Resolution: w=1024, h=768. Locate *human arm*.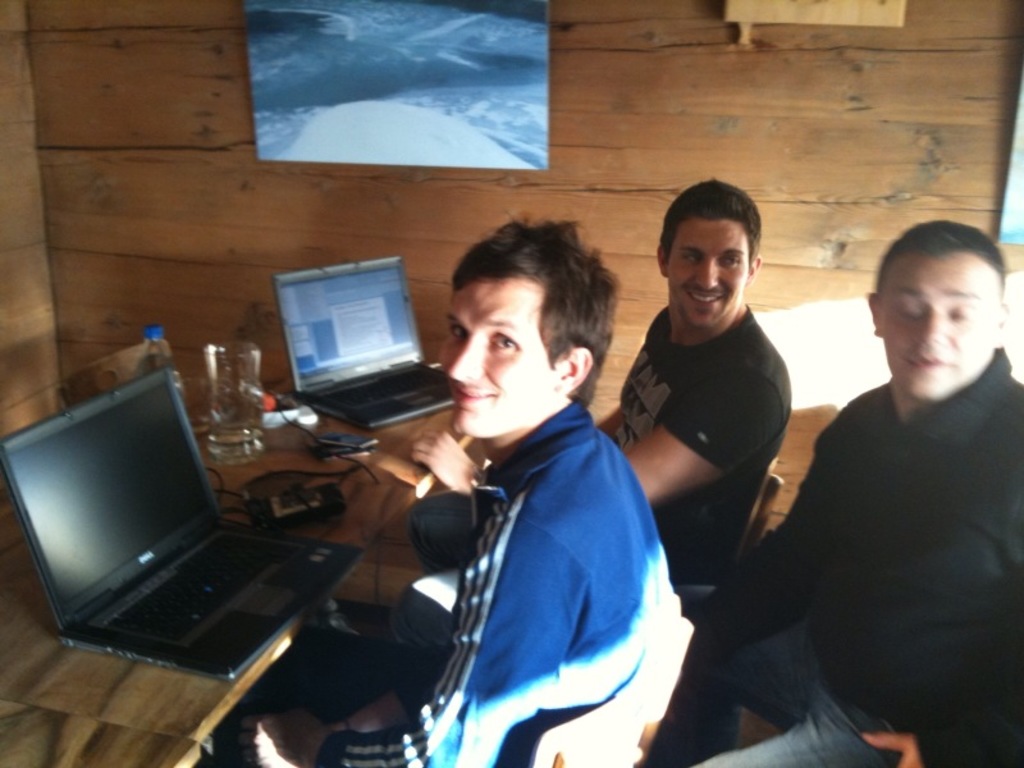
x1=660 y1=407 x2=860 y2=676.
